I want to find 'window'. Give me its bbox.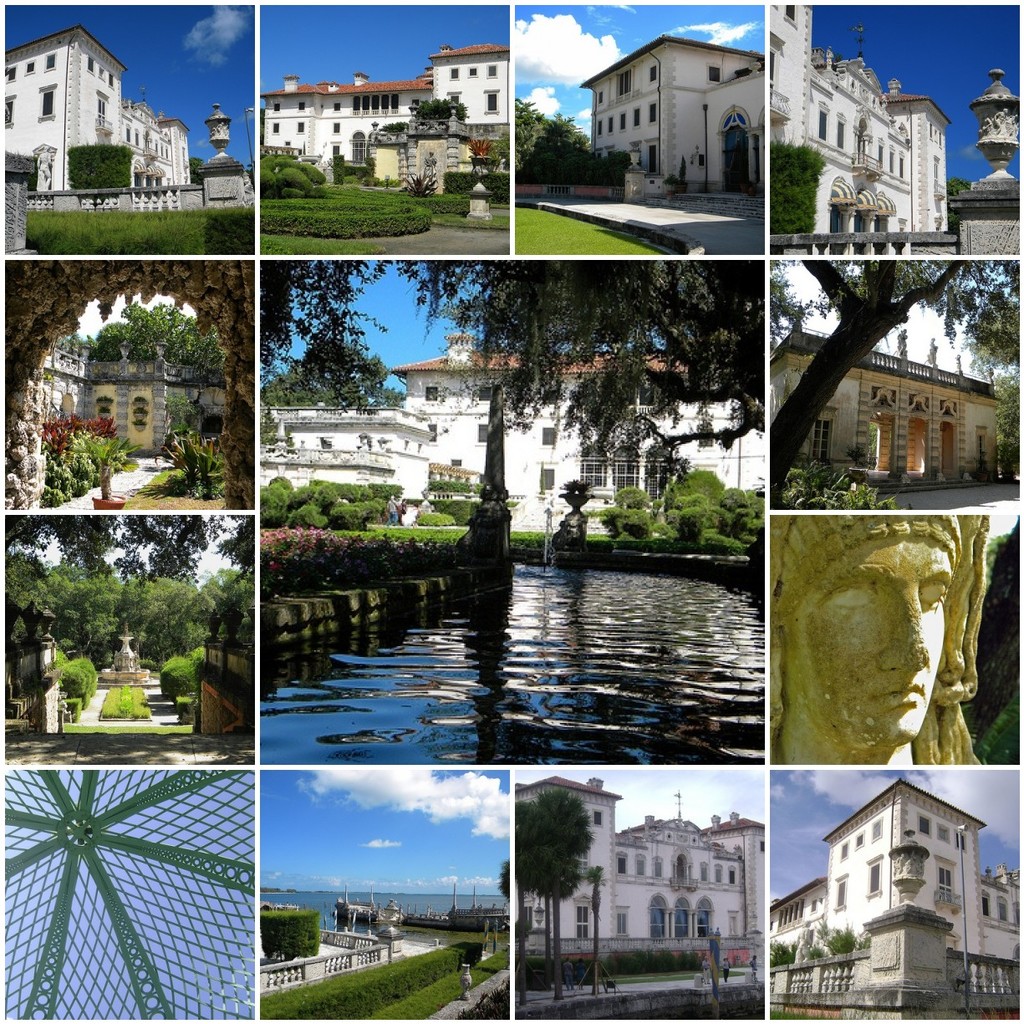
(x1=3, y1=97, x2=13, y2=127).
